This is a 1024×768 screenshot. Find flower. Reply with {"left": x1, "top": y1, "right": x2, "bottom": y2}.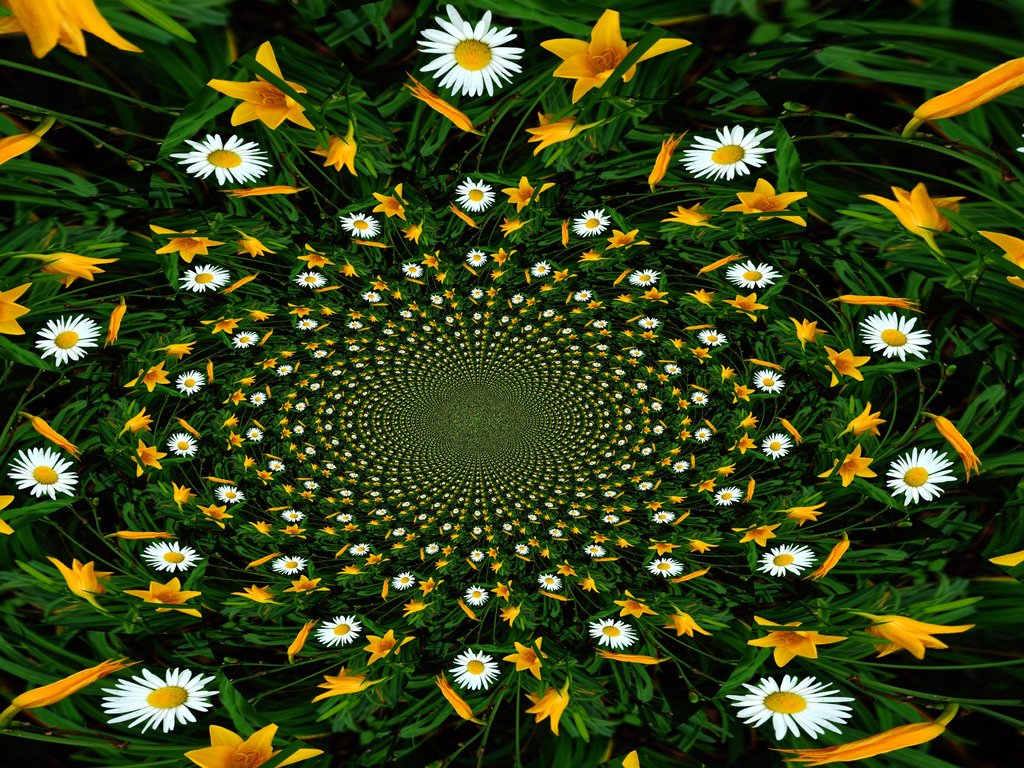
{"left": 282, "top": 573, "right": 330, "bottom": 604}.
